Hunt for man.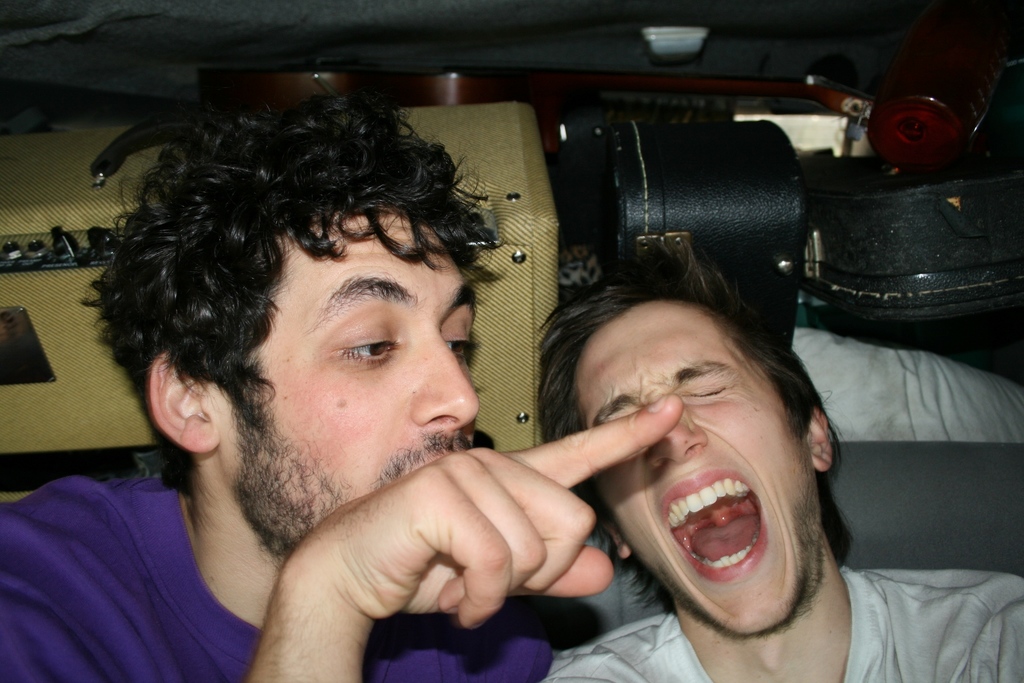
Hunted down at 33/72/724/665.
